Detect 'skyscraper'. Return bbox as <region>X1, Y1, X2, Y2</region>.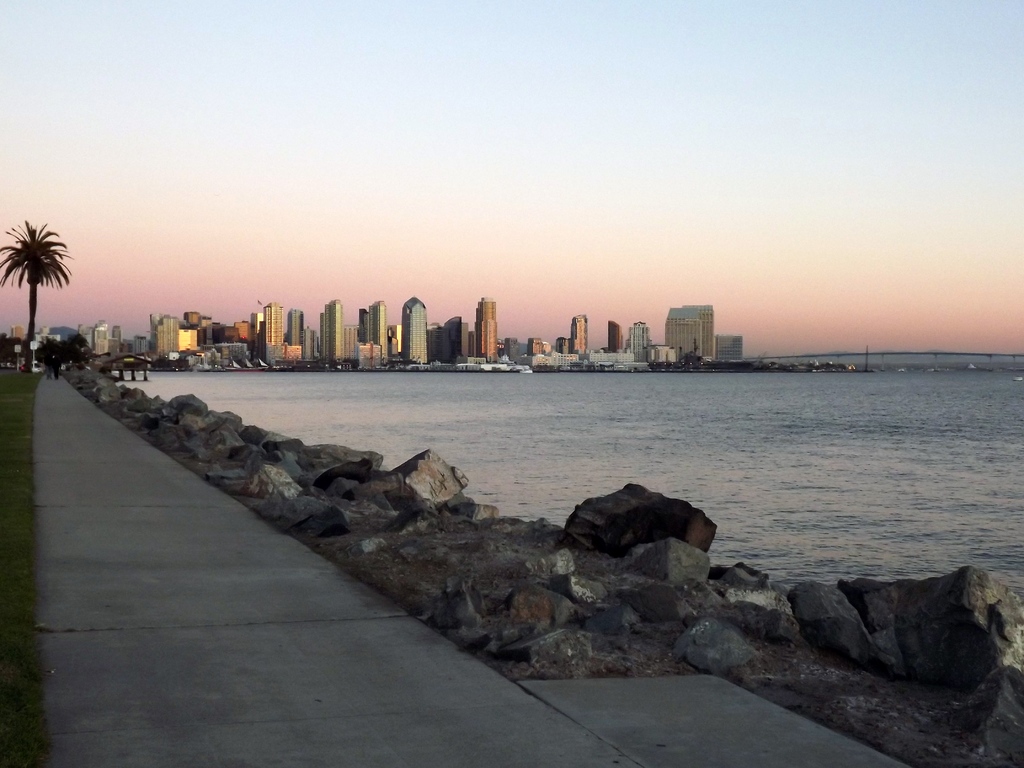
<region>287, 304, 303, 349</region>.
